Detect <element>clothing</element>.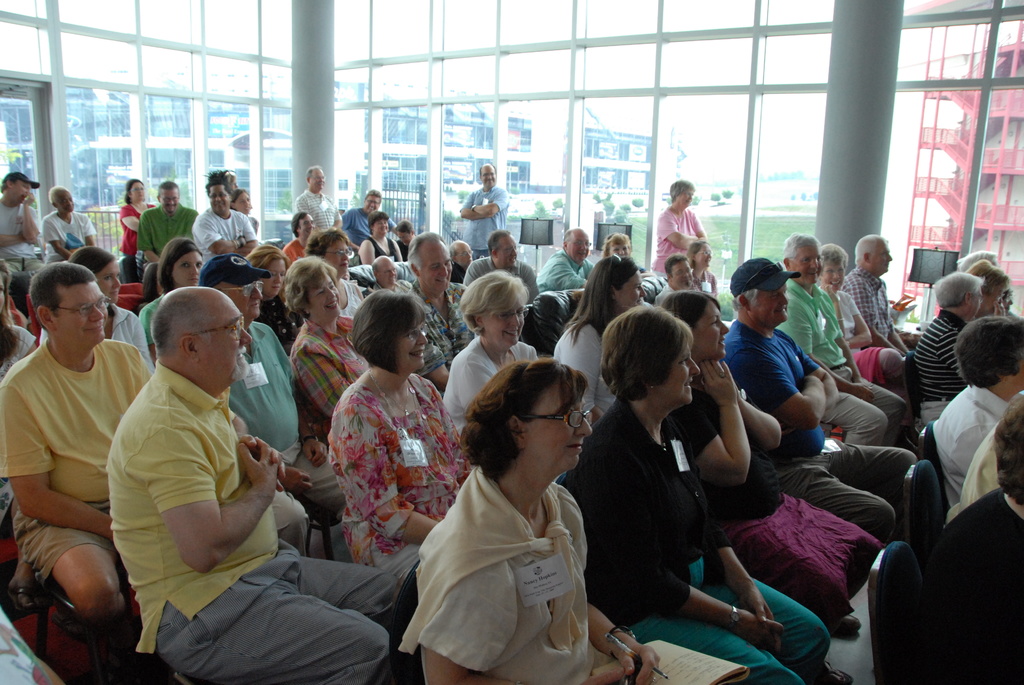
Detected at BBox(138, 205, 197, 246).
